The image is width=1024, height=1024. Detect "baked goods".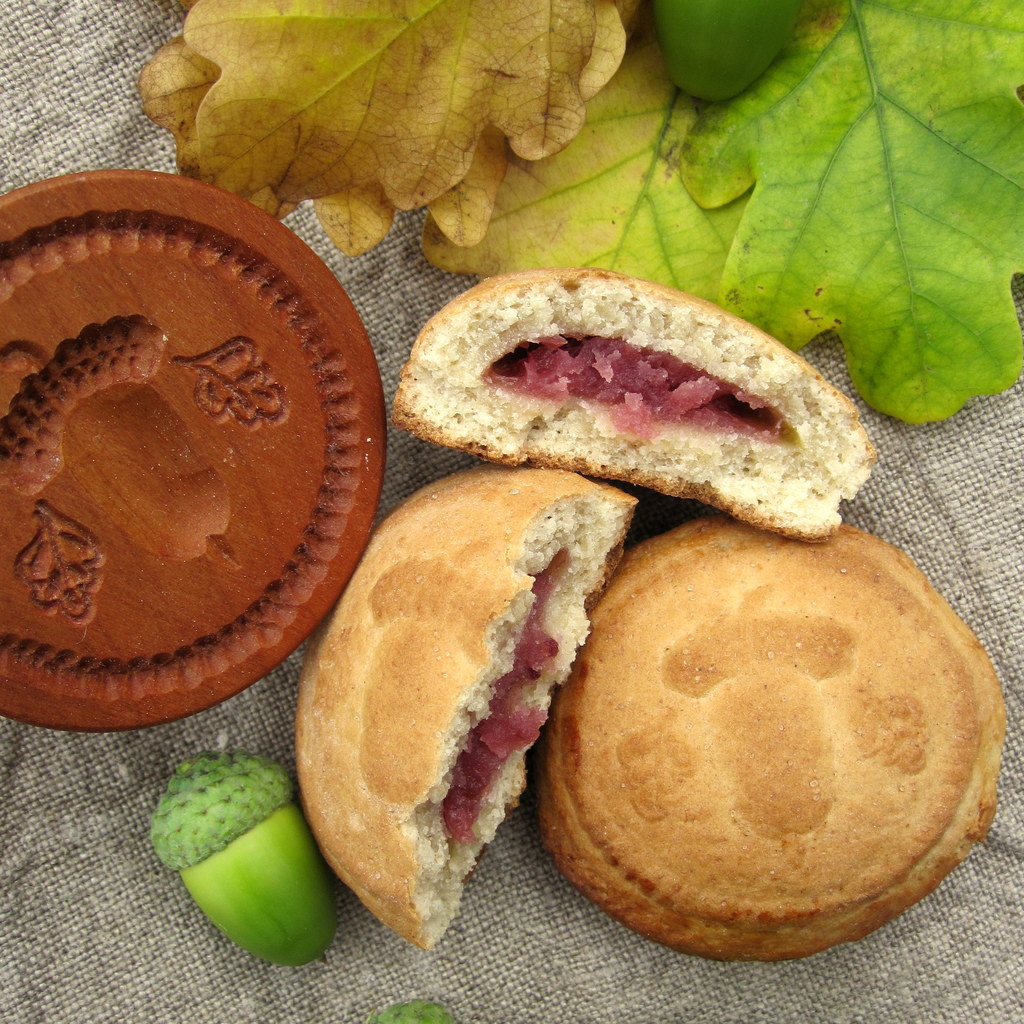
Detection: <bbox>529, 511, 1008, 966</bbox>.
